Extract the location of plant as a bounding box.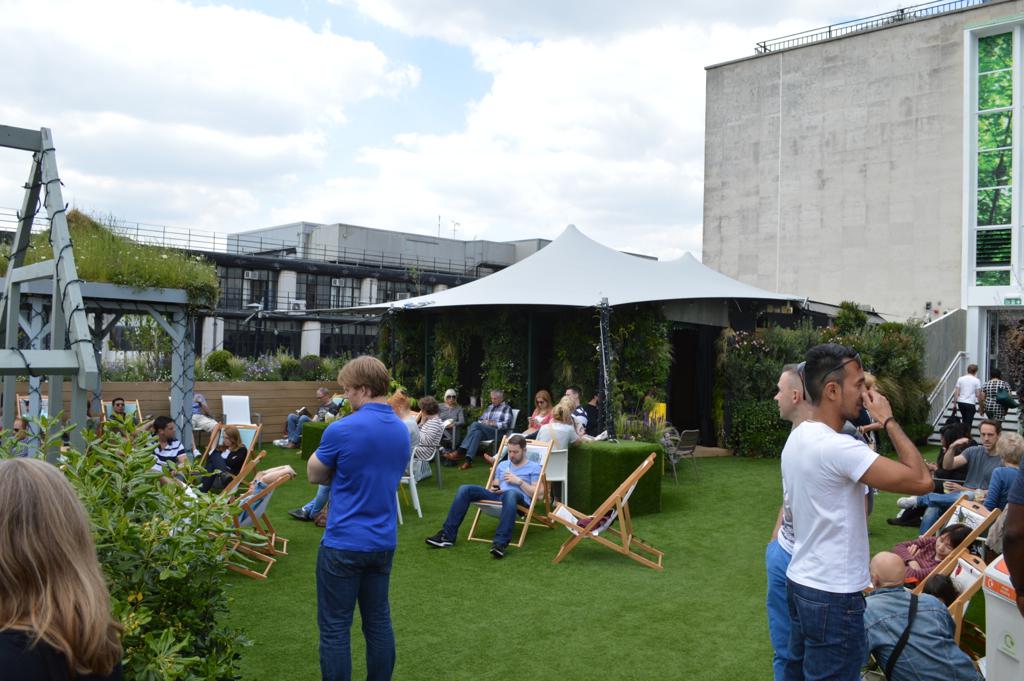
rect(206, 347, 230, 377).
